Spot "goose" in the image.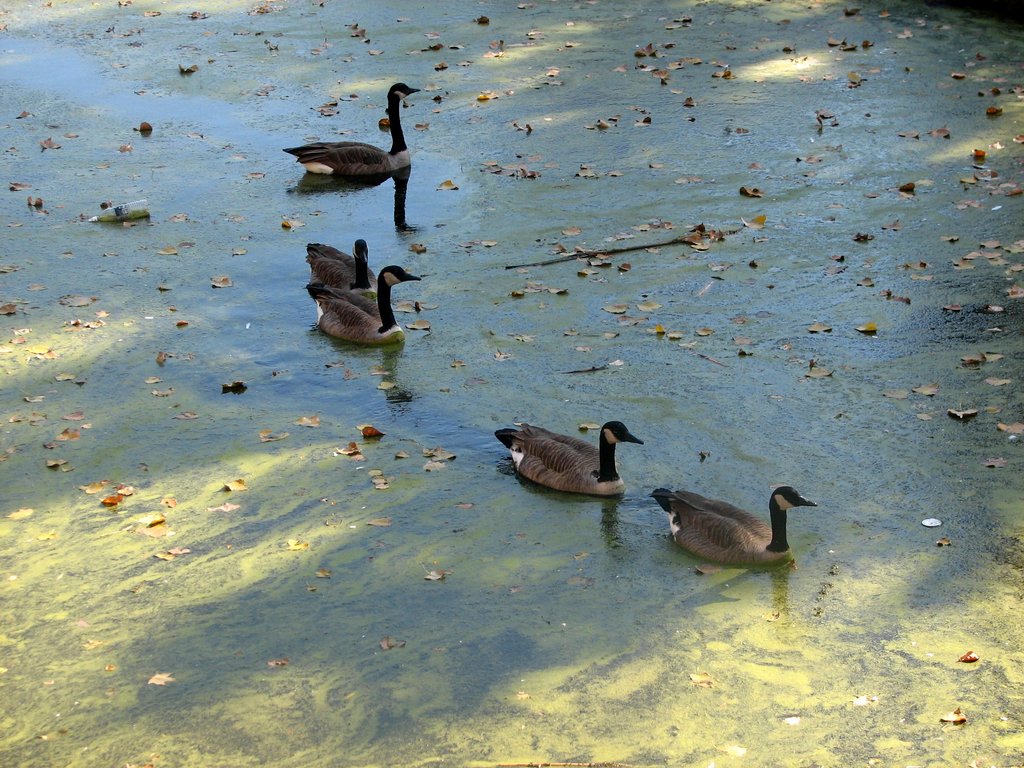
"goose" found at <box>307,242,376,289</box>.
